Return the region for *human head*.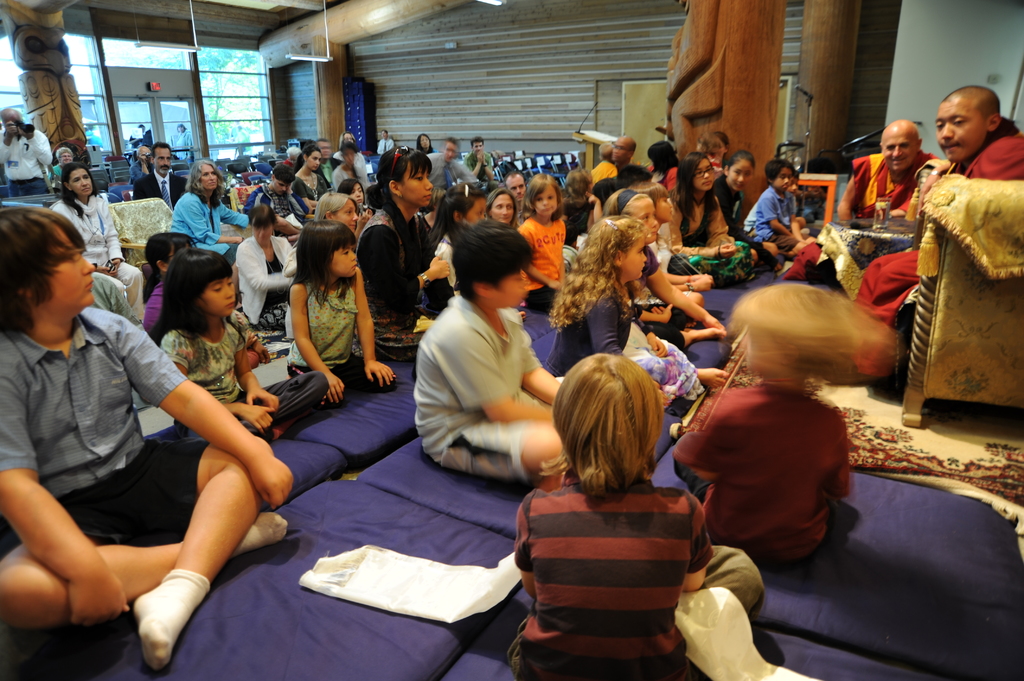
317/137/333/156.
